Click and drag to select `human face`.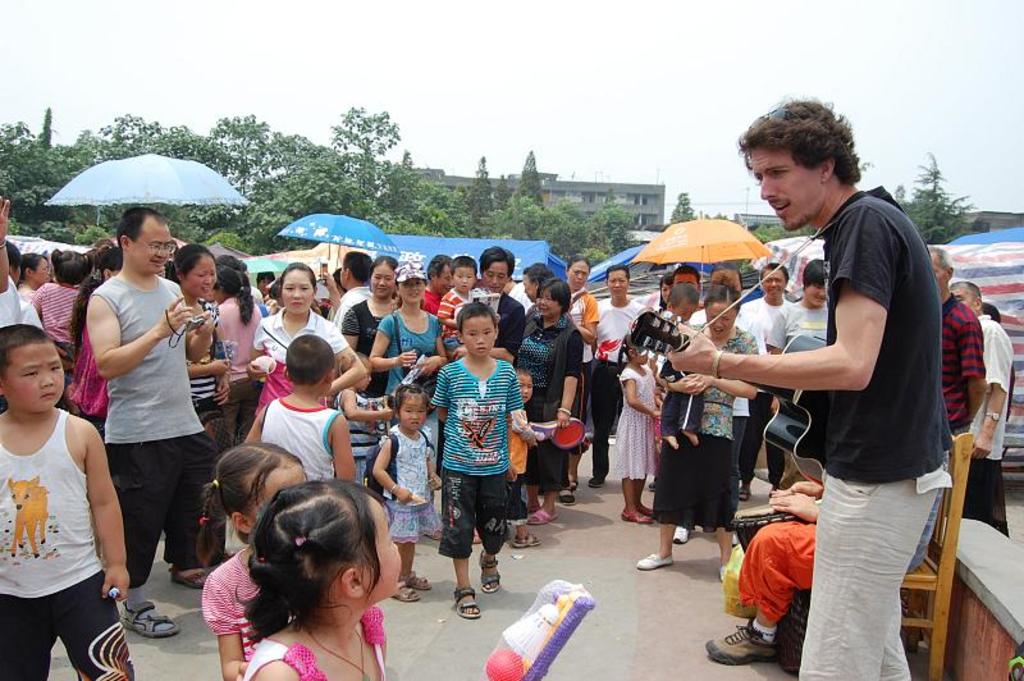
Selection: bbox=[481, 261, 507, 292].
